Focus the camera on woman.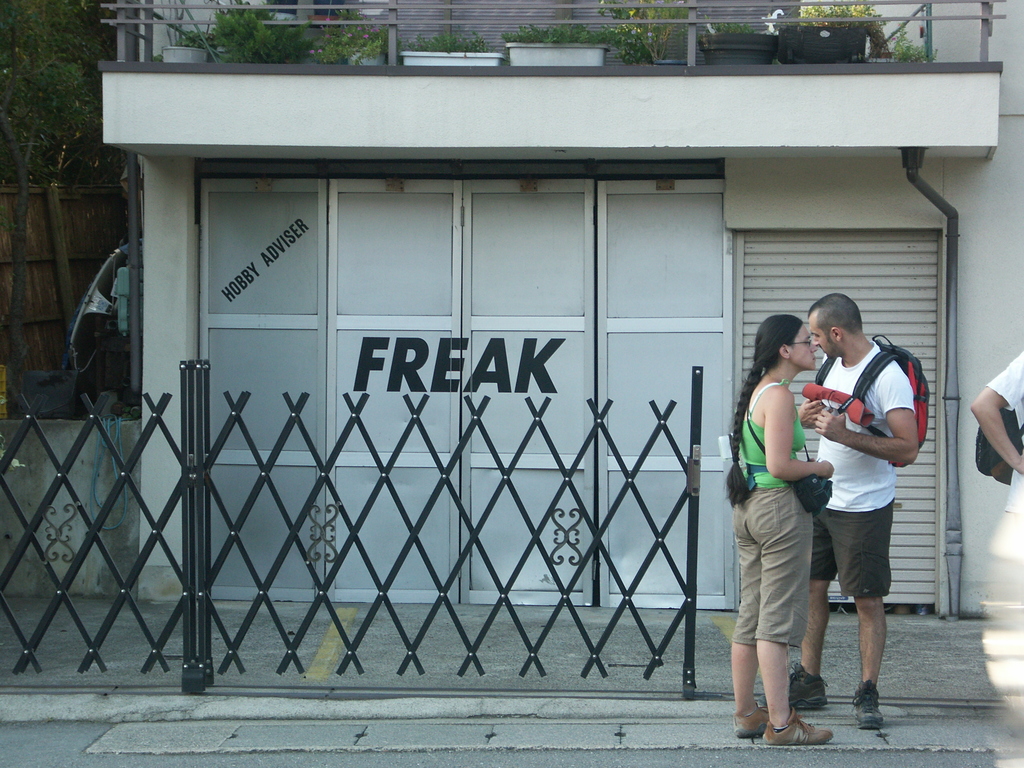
Focus region: Rect(730, 314, 835, 748).
